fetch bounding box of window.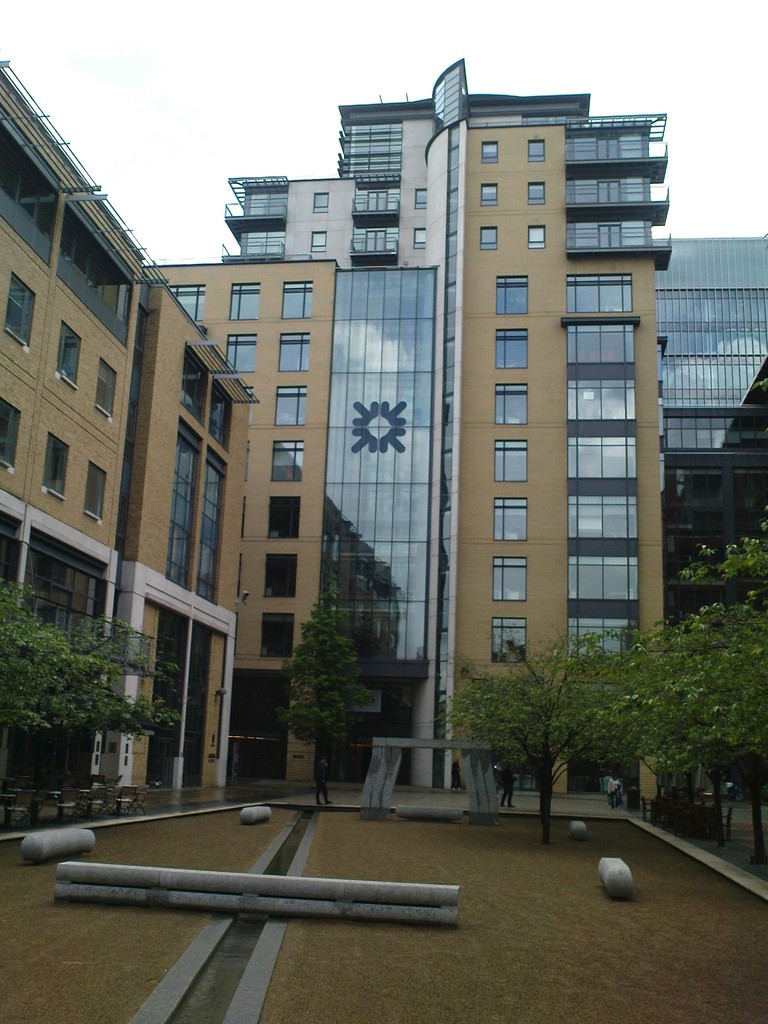
Bbox: 314, 192, 328, 211.
